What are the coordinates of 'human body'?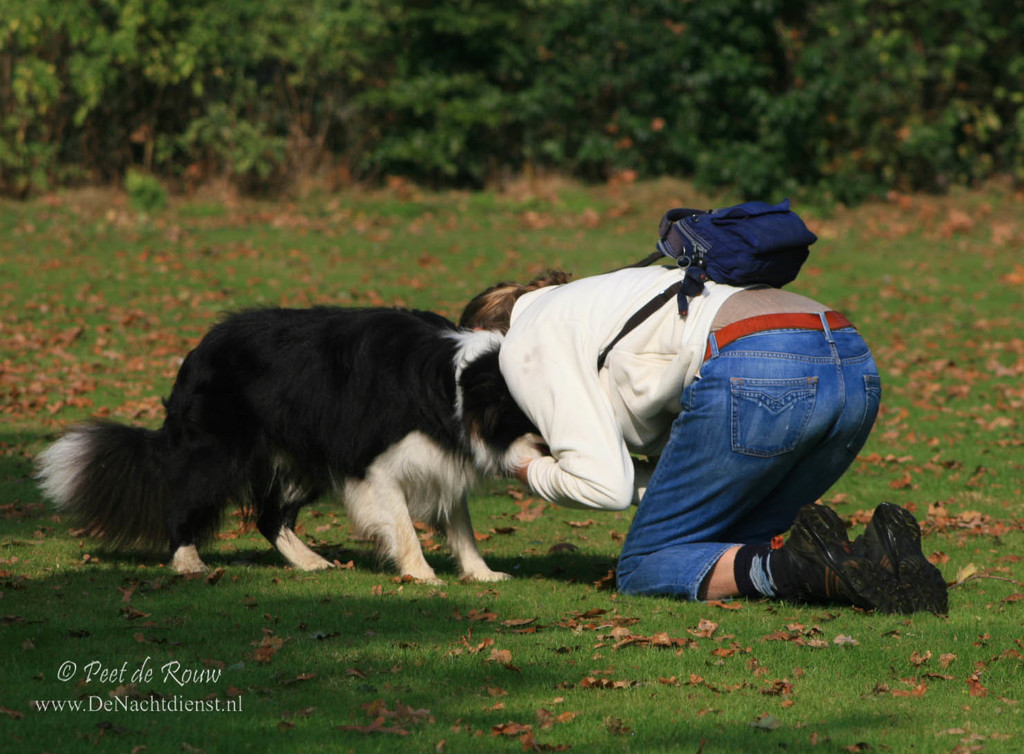
(451, 266, 951, 617).
